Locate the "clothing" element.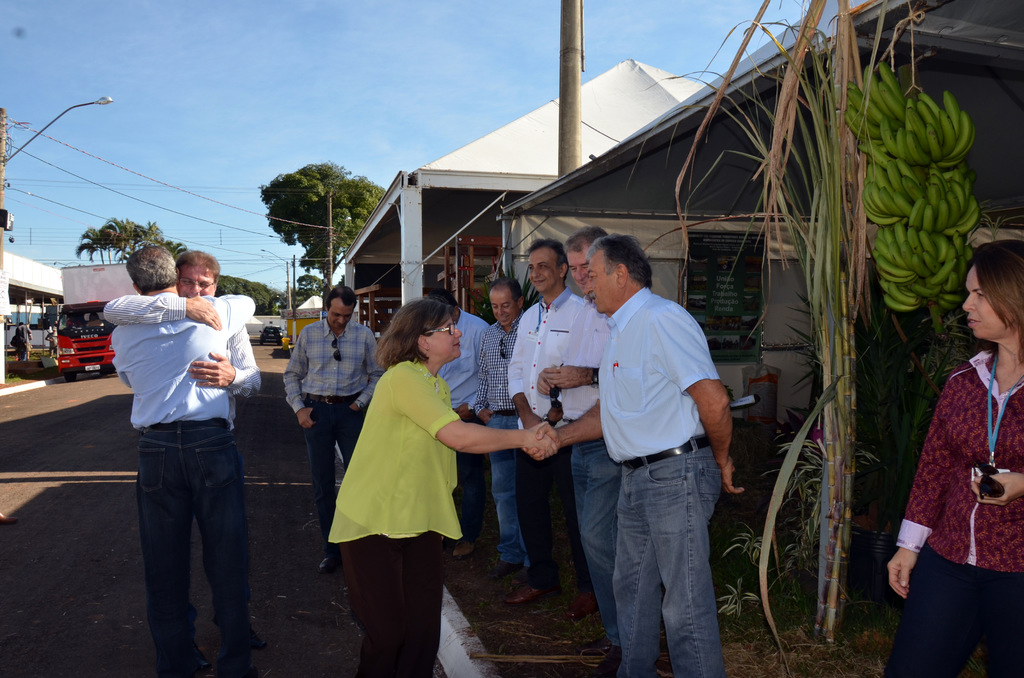
Element bbox: region(502, 295, 633, 624).
